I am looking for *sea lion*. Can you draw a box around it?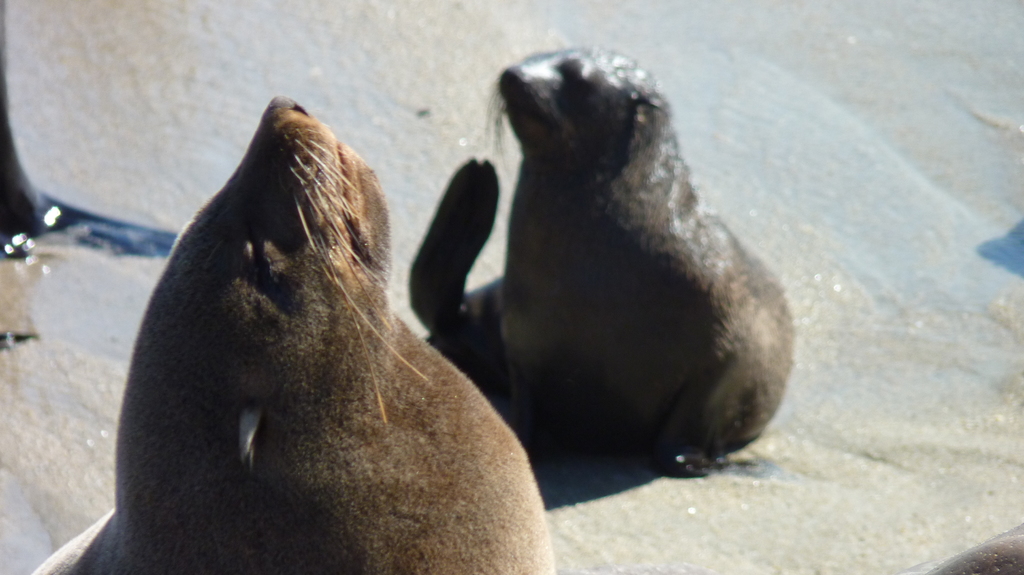
Sure, the bounding box is region(403, 47, 794, 475).
